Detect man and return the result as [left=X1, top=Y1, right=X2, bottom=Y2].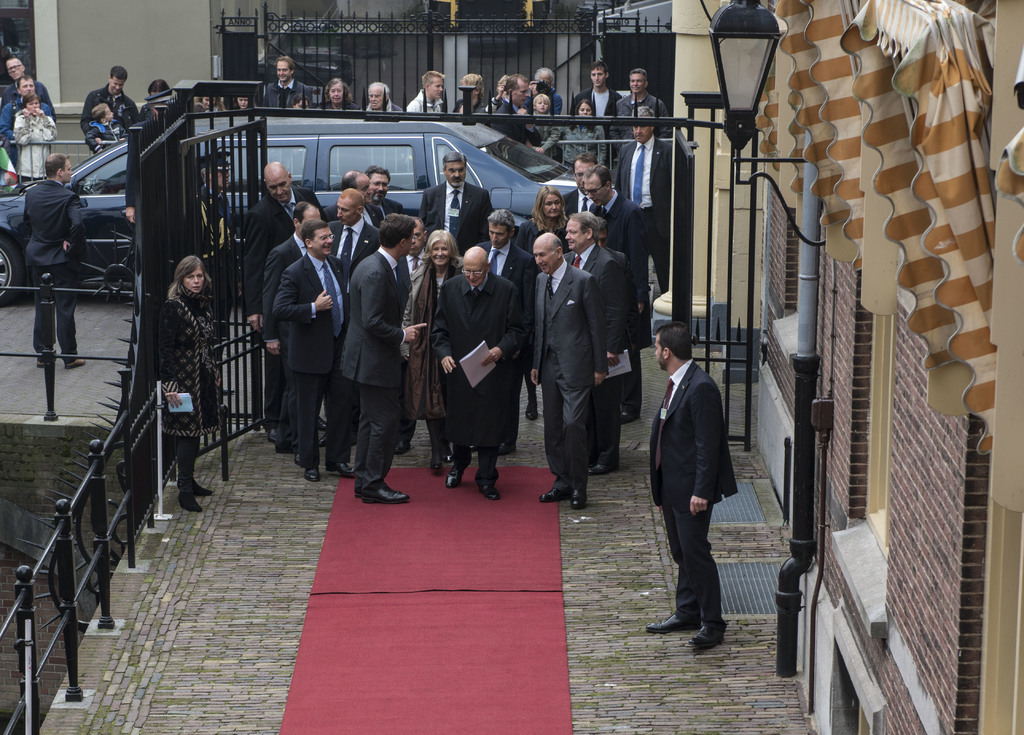
[left=367, top=166, right=403, bottom=232].
